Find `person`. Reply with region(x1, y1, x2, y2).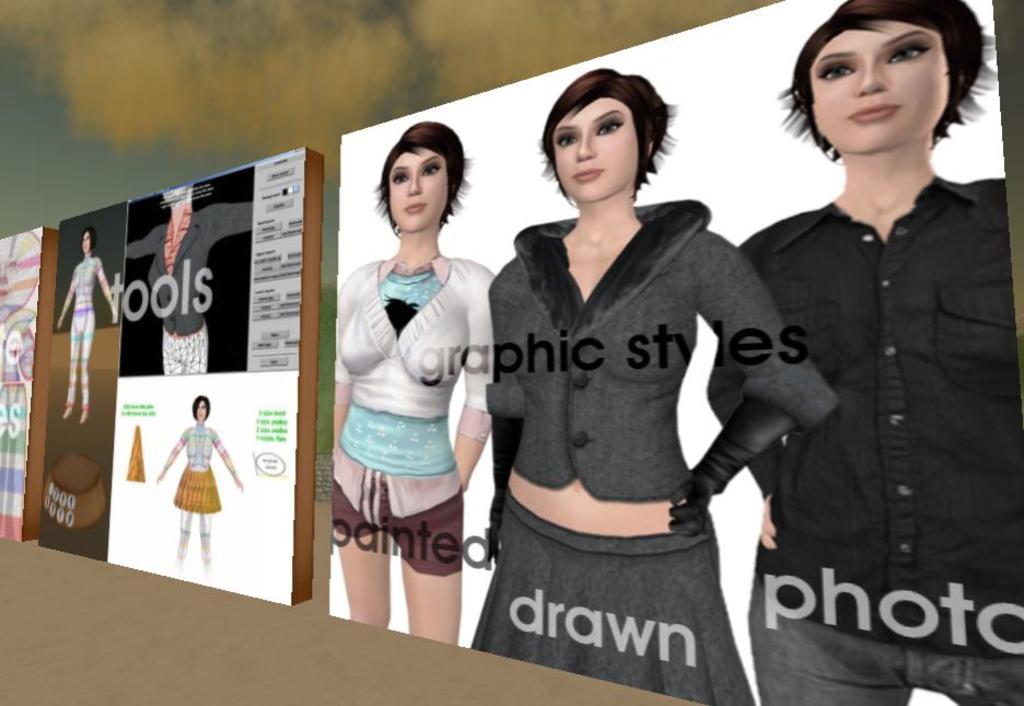
region(61, 228, 119, 421).
